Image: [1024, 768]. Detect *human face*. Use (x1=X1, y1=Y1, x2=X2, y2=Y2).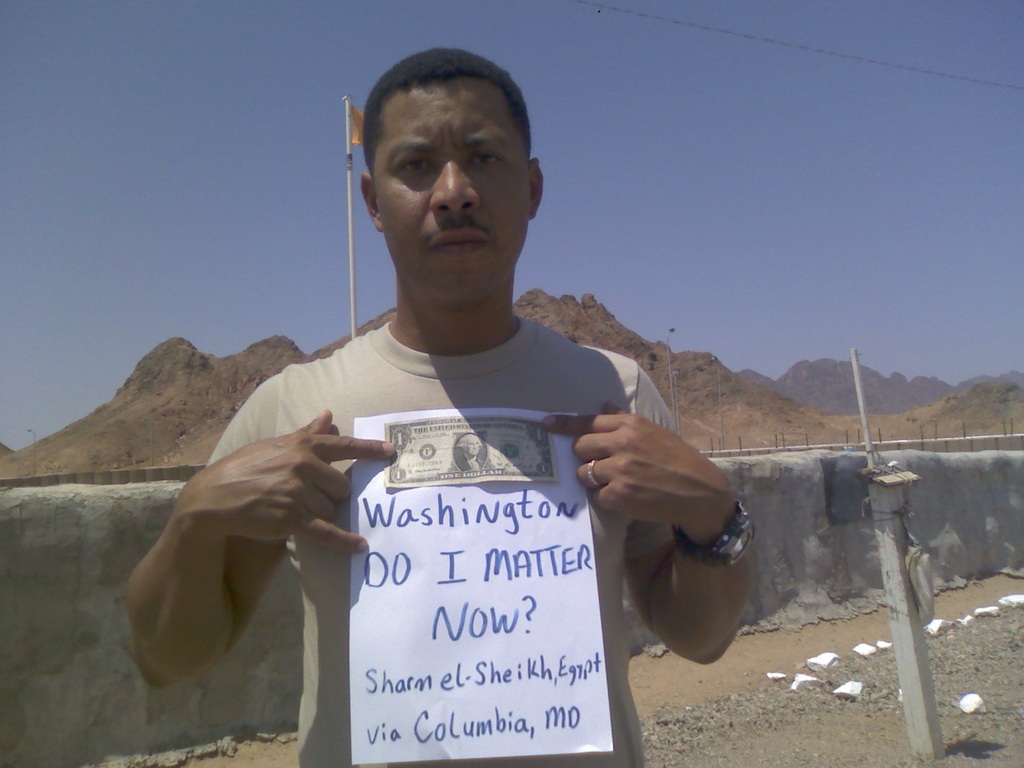
(x1=372, y1=74, x2=531, y2=304).
